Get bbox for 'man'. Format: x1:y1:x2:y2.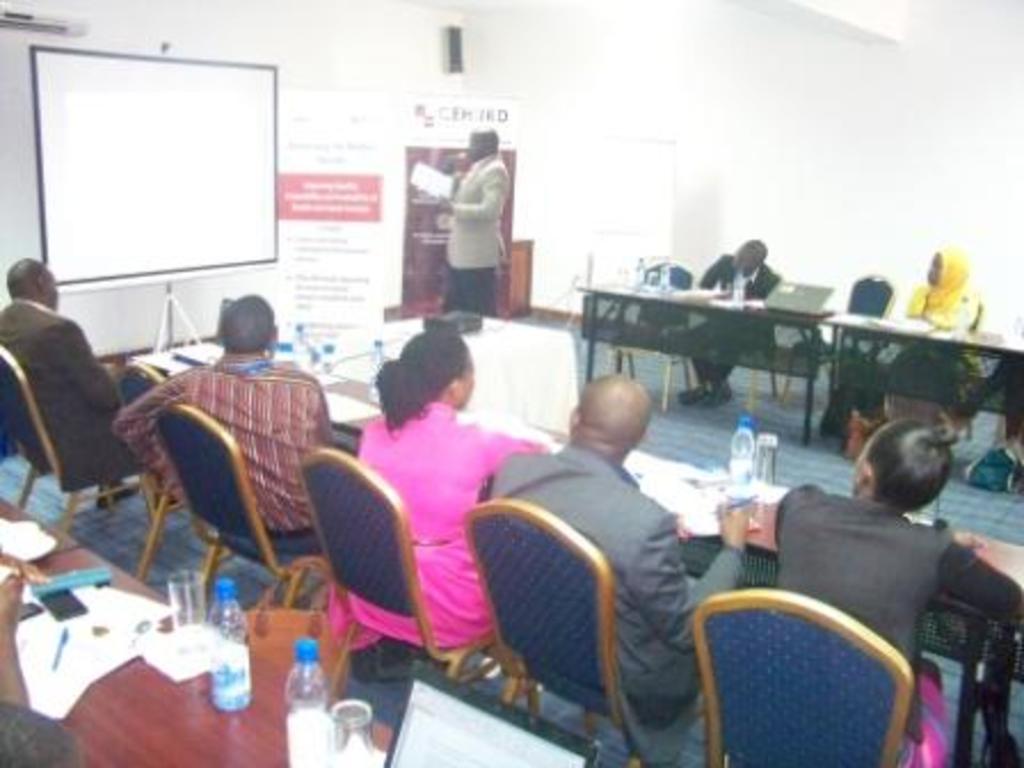
0:254:126:526.
